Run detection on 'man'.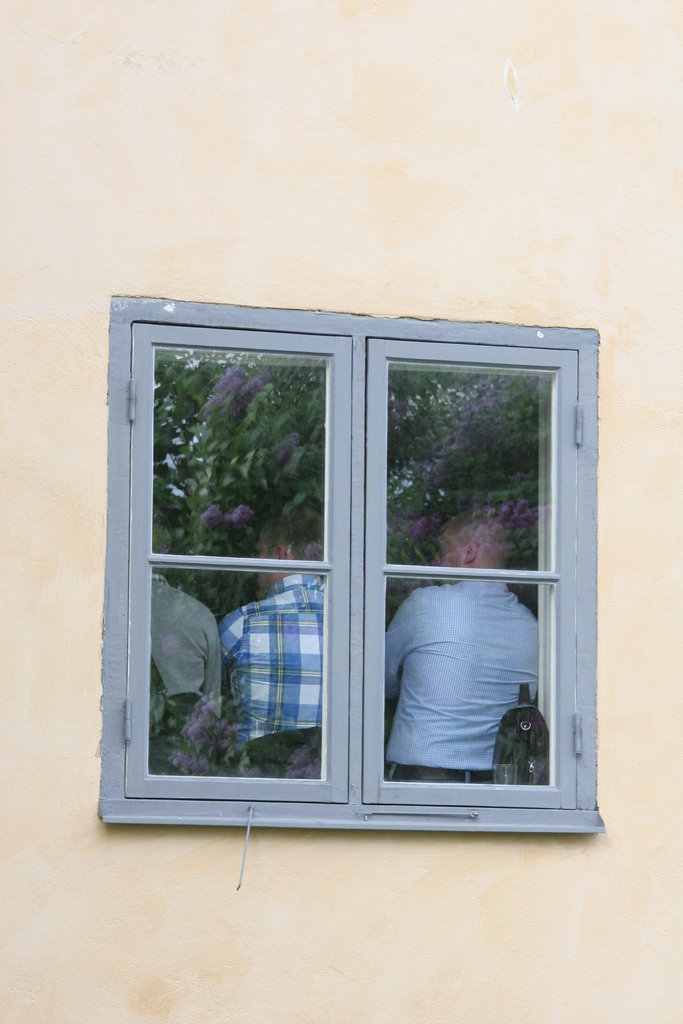
Result: 217, 509, 320, 755.
